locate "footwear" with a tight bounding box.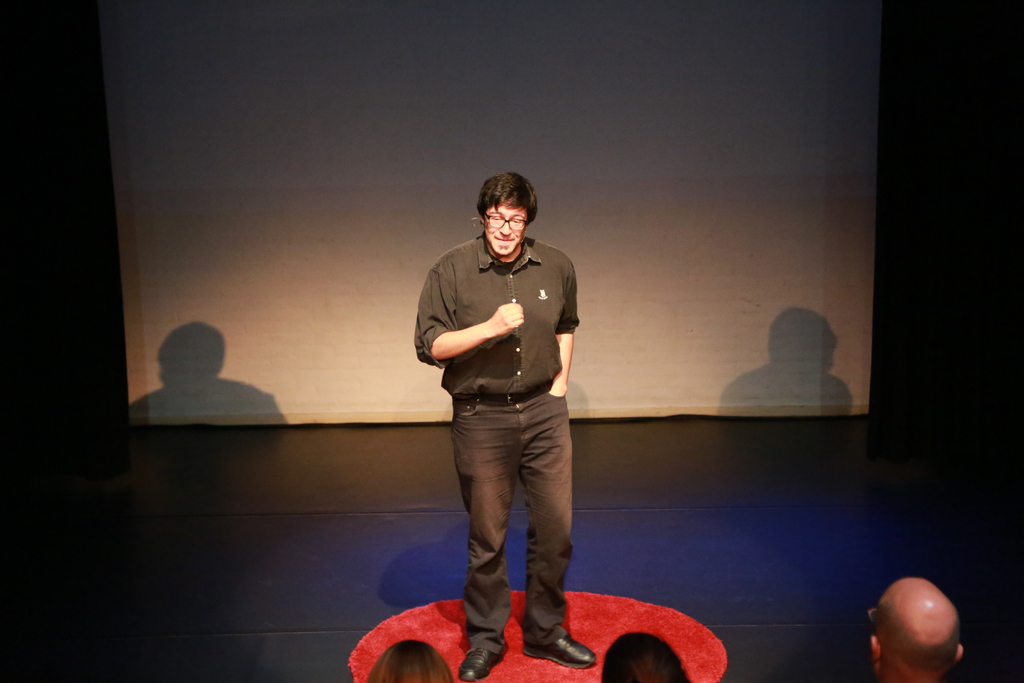
detection(527, 633, 598, 671).
